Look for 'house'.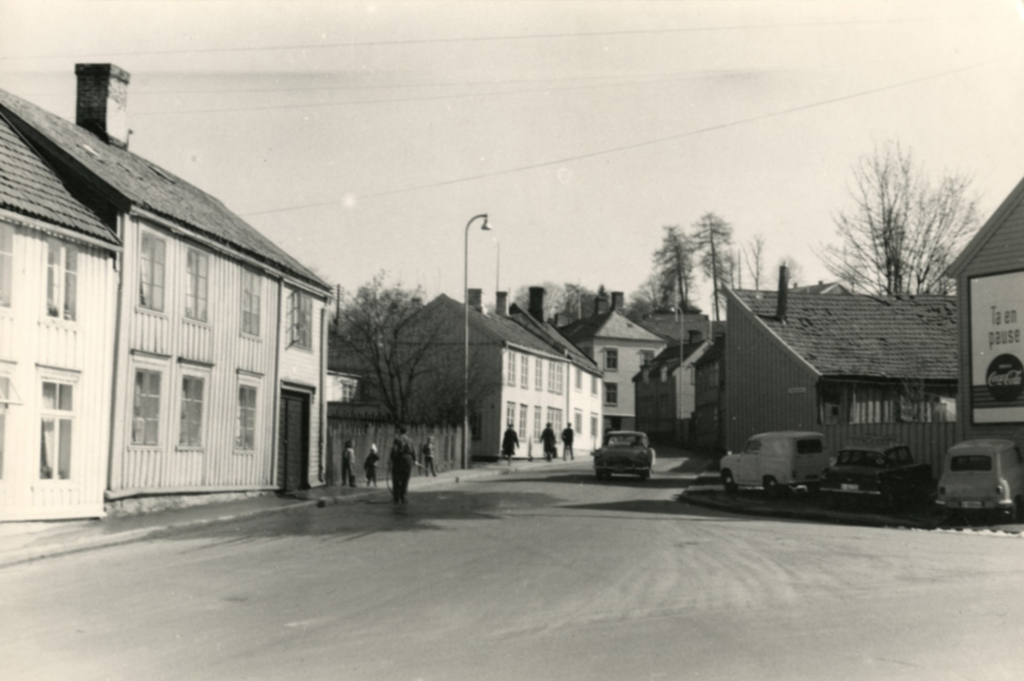
Found: BBox(0, 111, 124, 520).
